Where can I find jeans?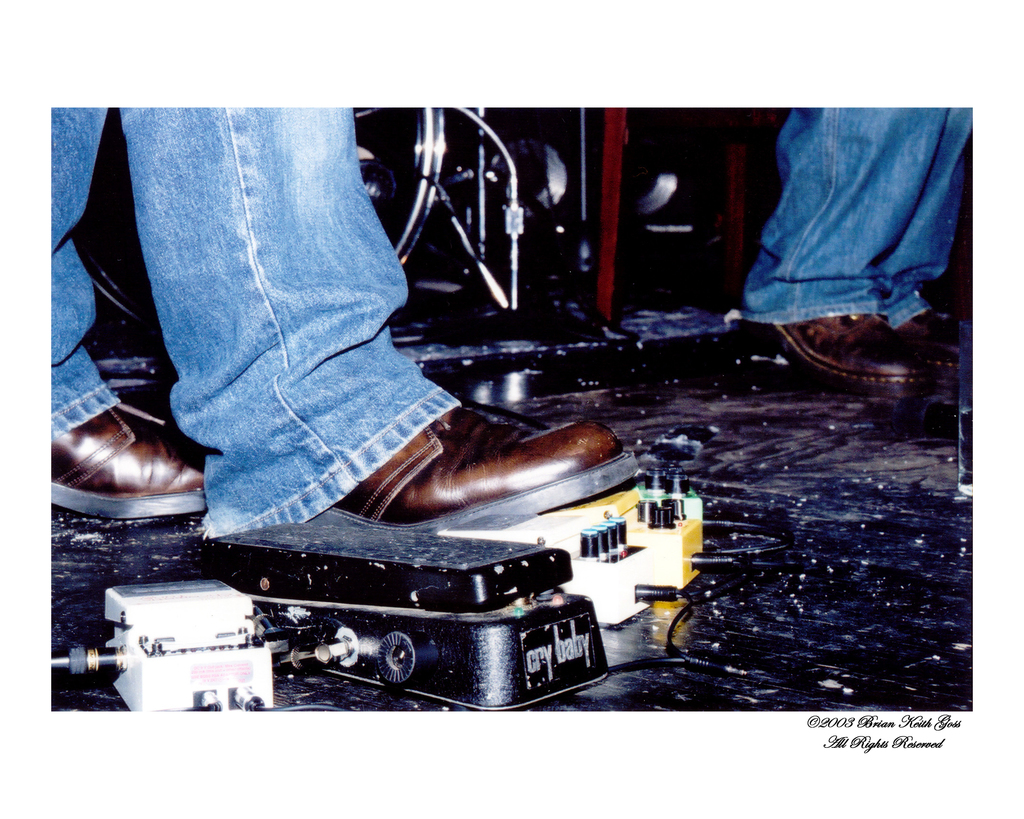
You can find it at box(35, 106, 468, 550).
